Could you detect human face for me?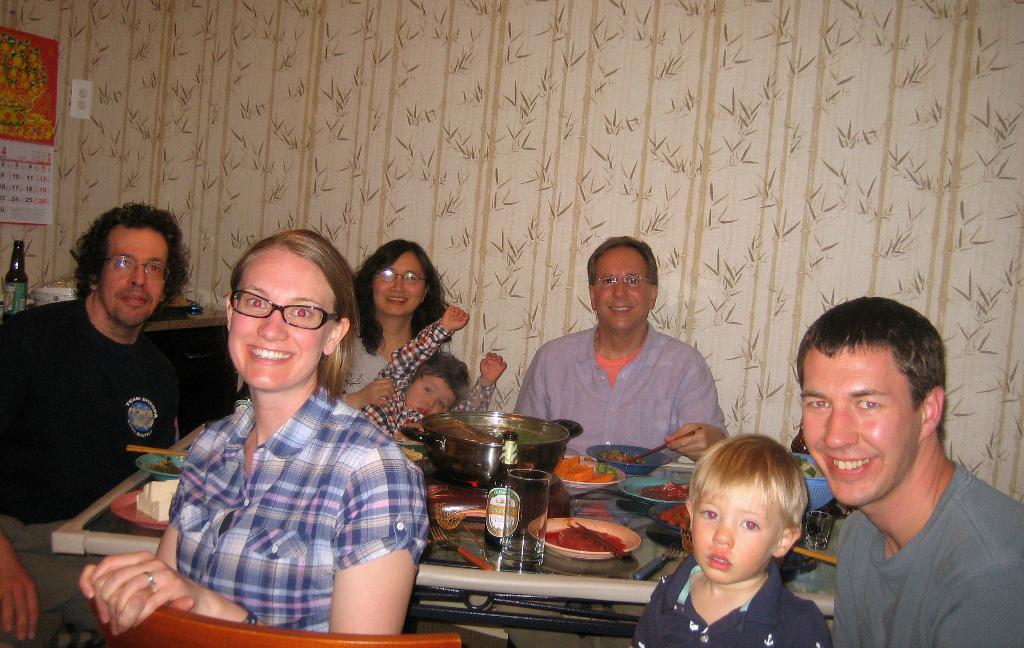
Detection result: bbox=[229, 252, 337, 390].
